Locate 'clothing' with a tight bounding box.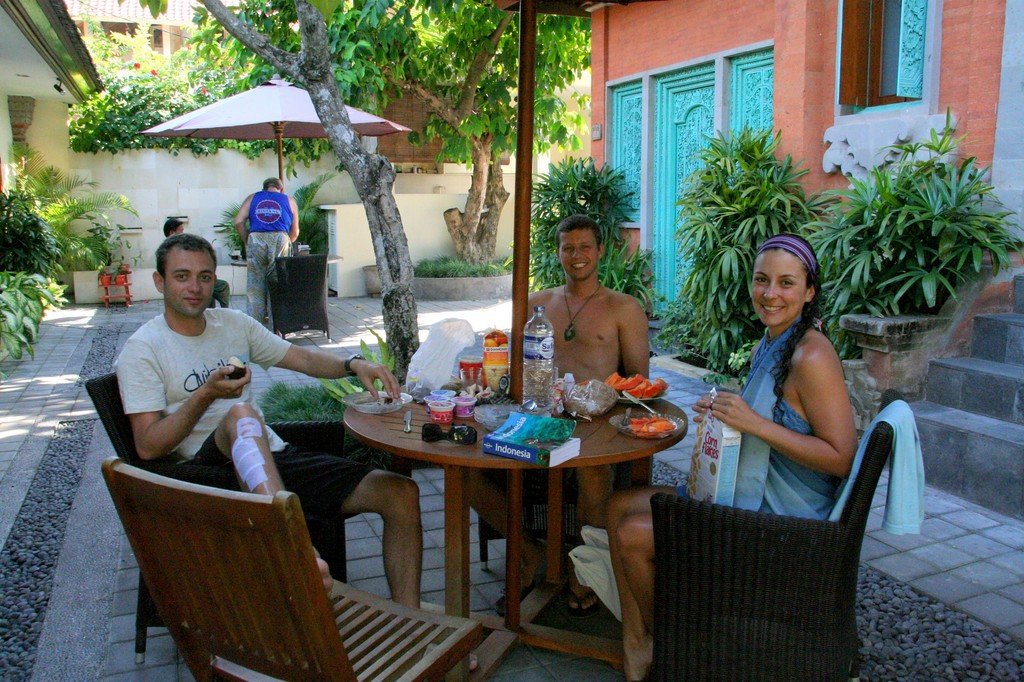
left=677, top=322, right=837, bottom=524.
